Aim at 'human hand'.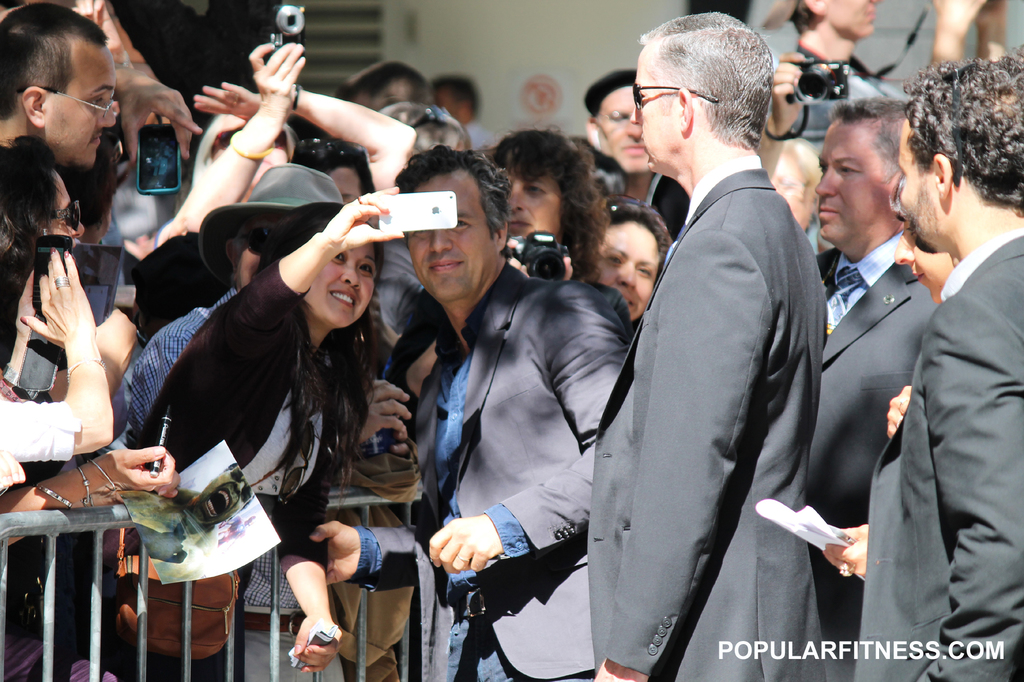
Aimed at Rect(12, 271, 34, 344).
